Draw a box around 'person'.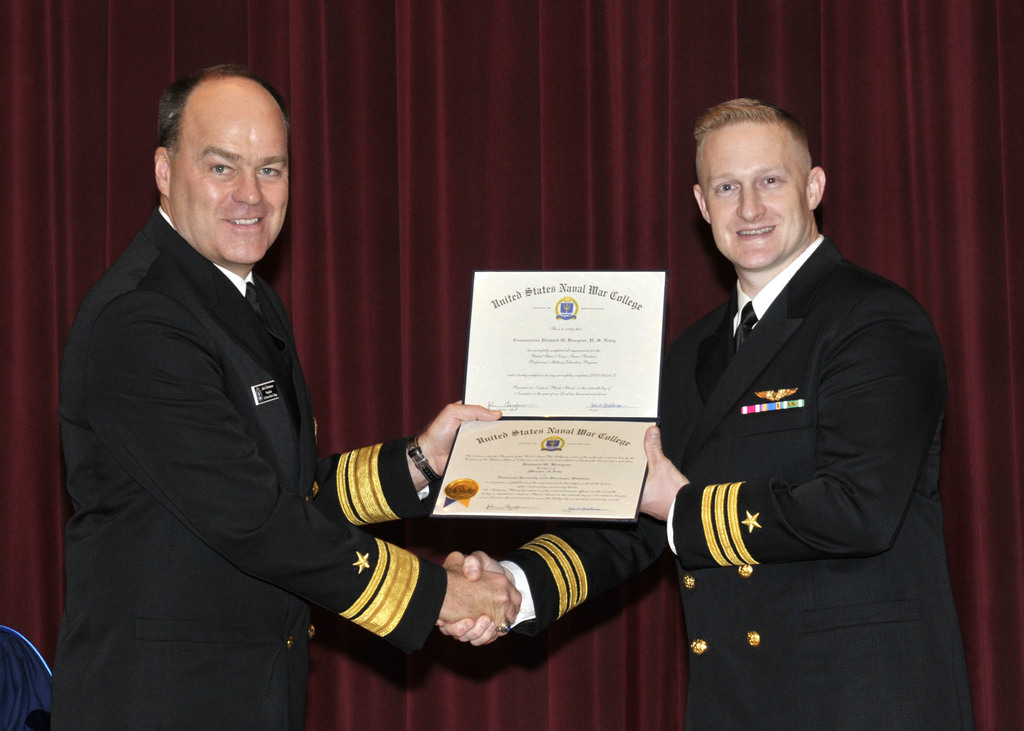
region(430, 96, 977, 730).
